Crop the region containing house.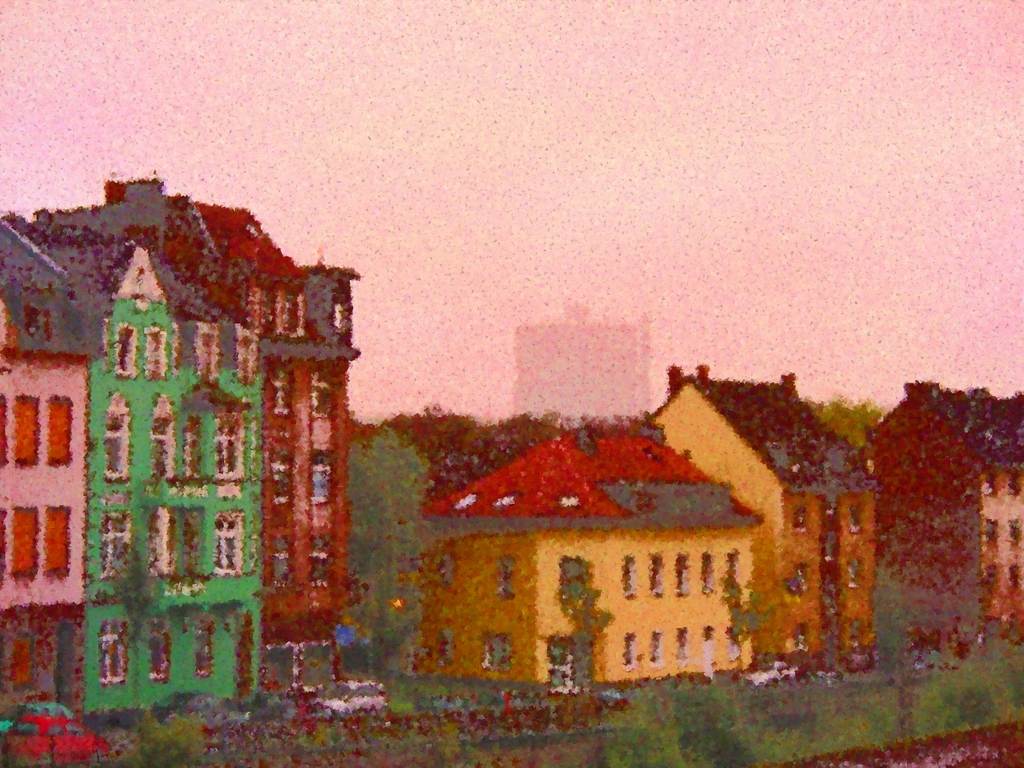
Crop region: 514, 296, 649, 422.
